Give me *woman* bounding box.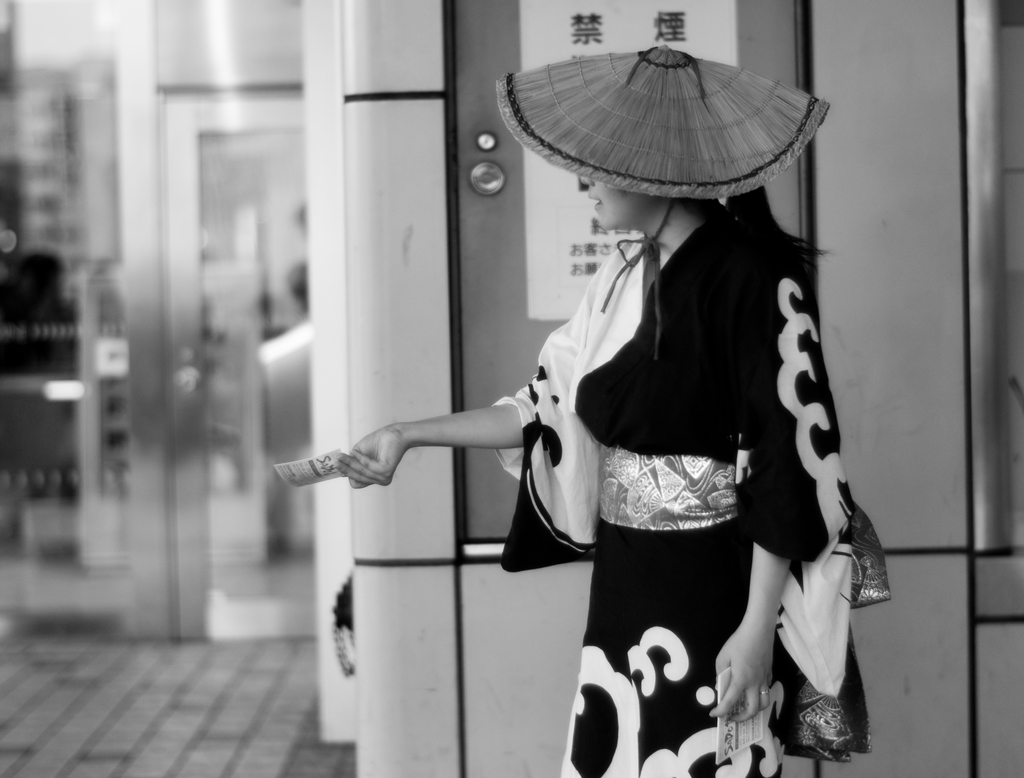
[321, 77, 879, 764].
